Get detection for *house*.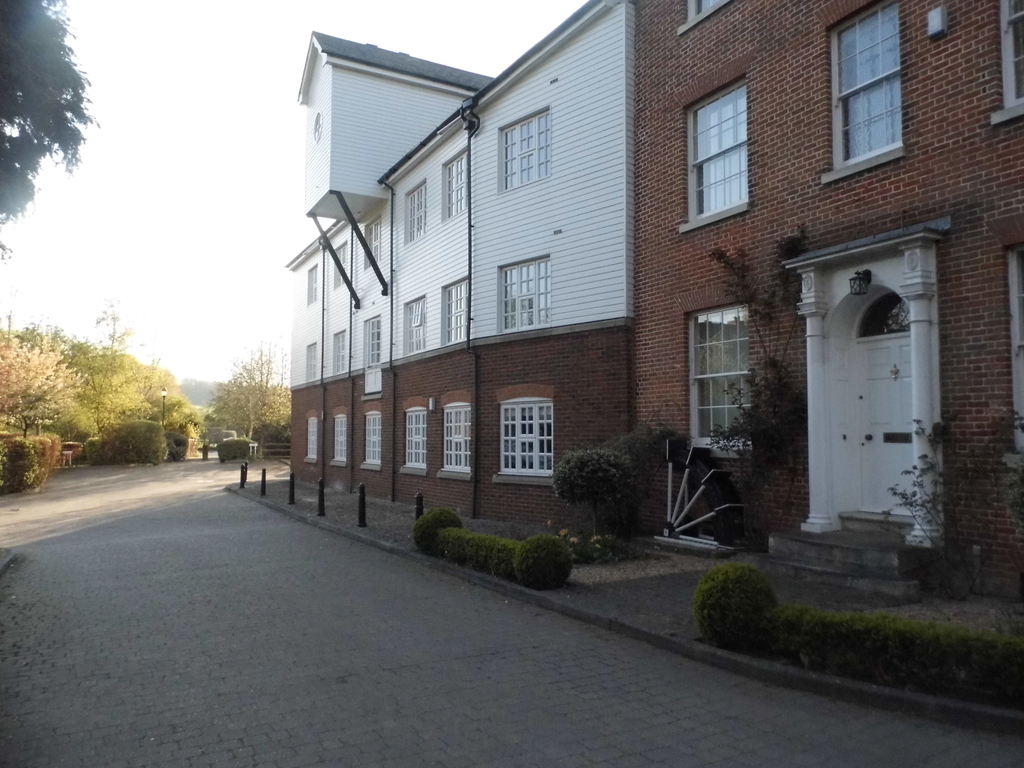
Detection: {"x1": 636, "y1": 0, "x2": 1023, "y2": 604}.
